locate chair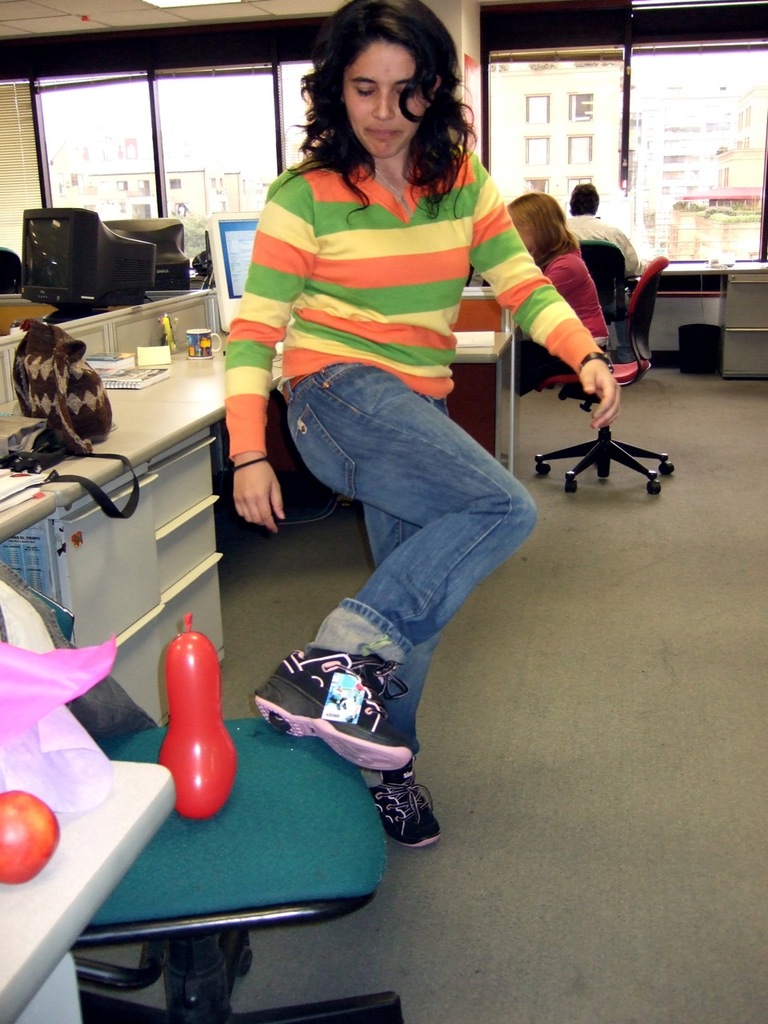
[0,558,400,1023]
